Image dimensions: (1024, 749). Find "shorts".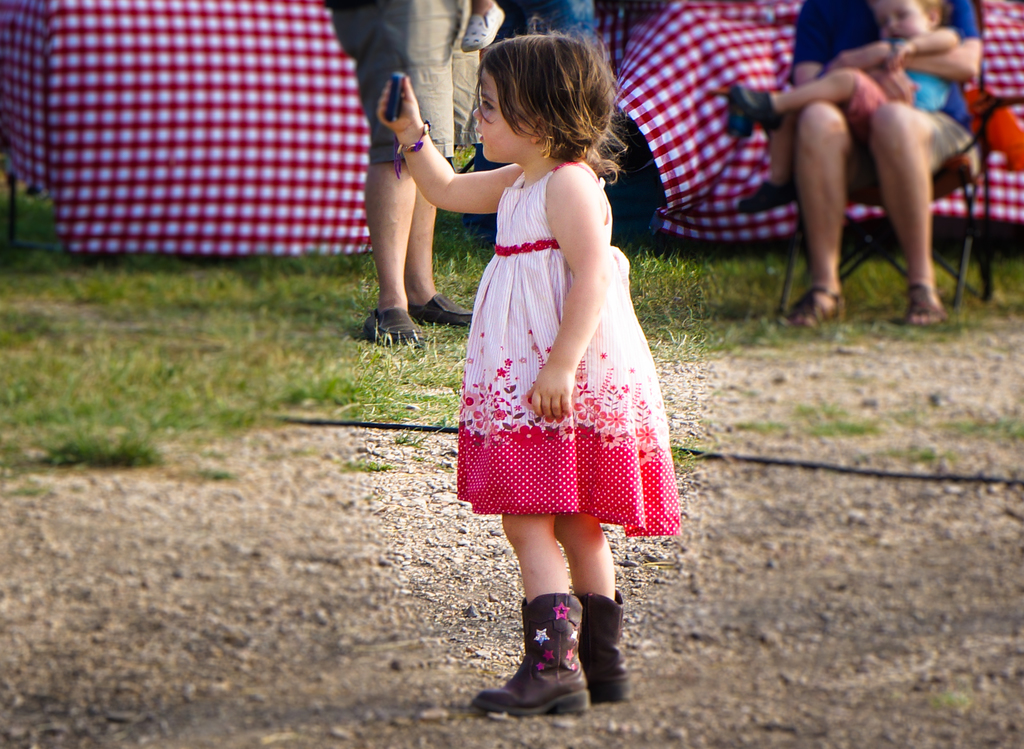
bbox(852, 114, 990, 185).
